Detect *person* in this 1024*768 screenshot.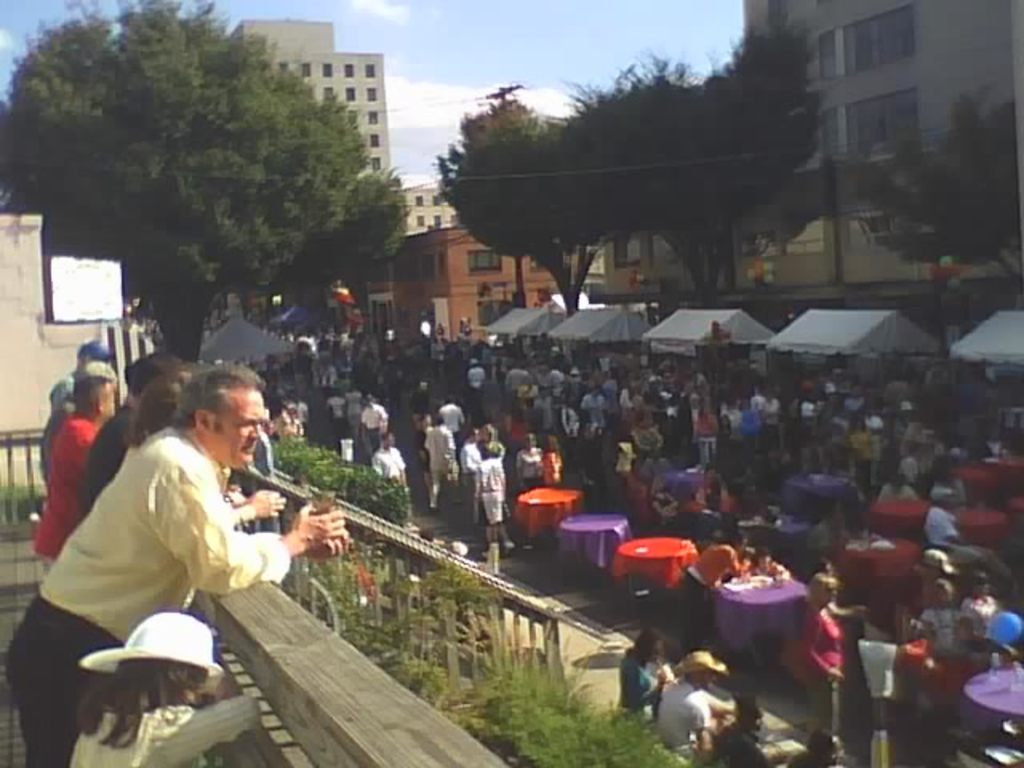
Detection: 579 387 608 422.
